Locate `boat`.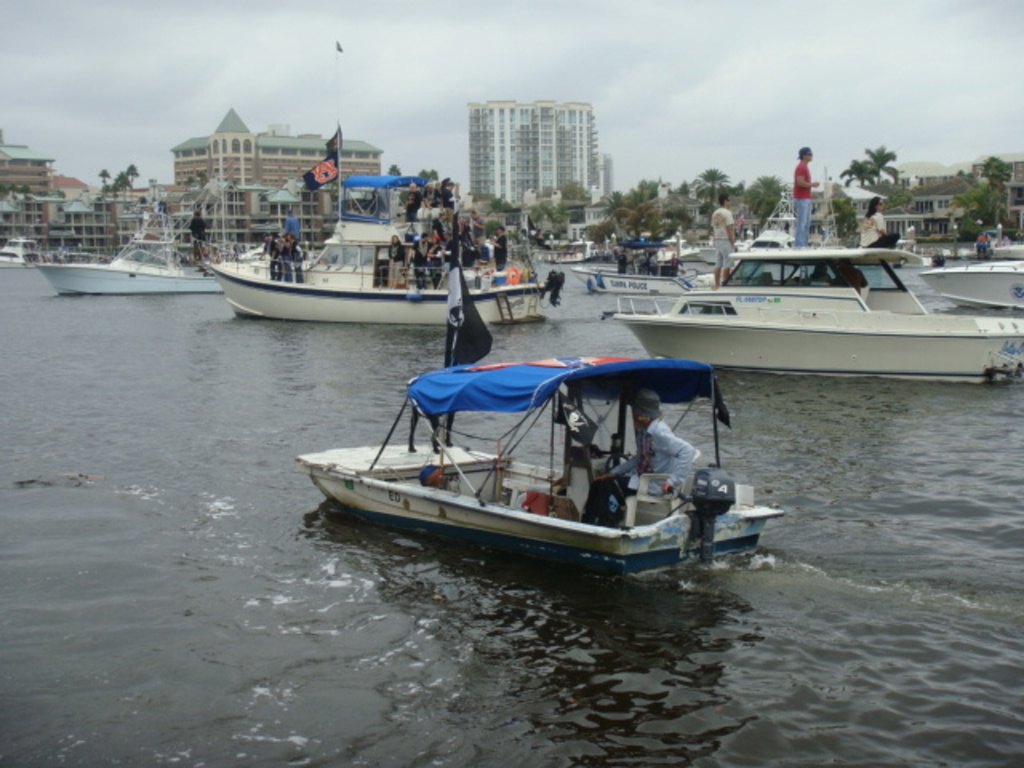
Bounding box: 198/38/568/315.
